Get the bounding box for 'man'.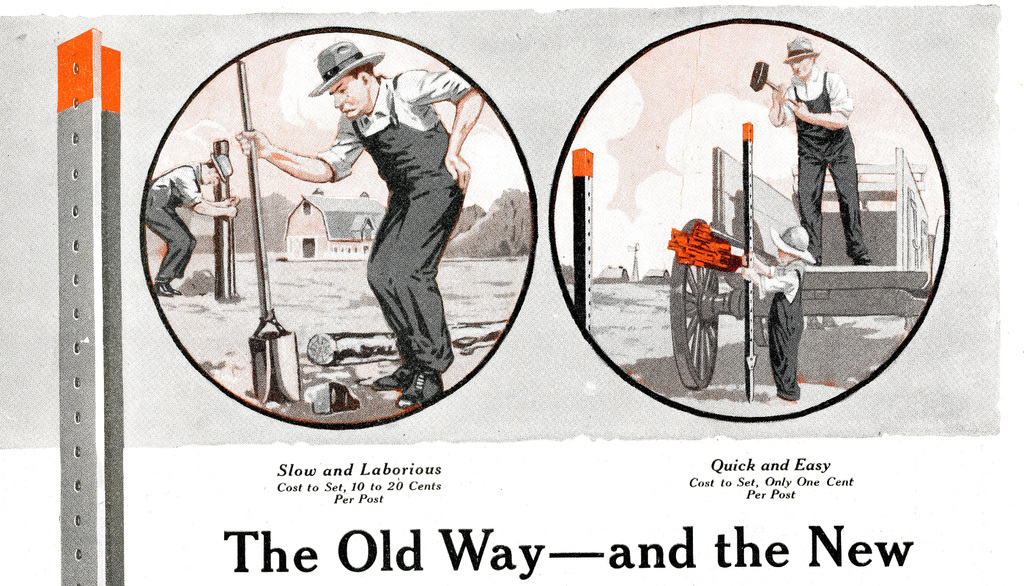
[x1=766, y1=35, x2=867, y2=263].
